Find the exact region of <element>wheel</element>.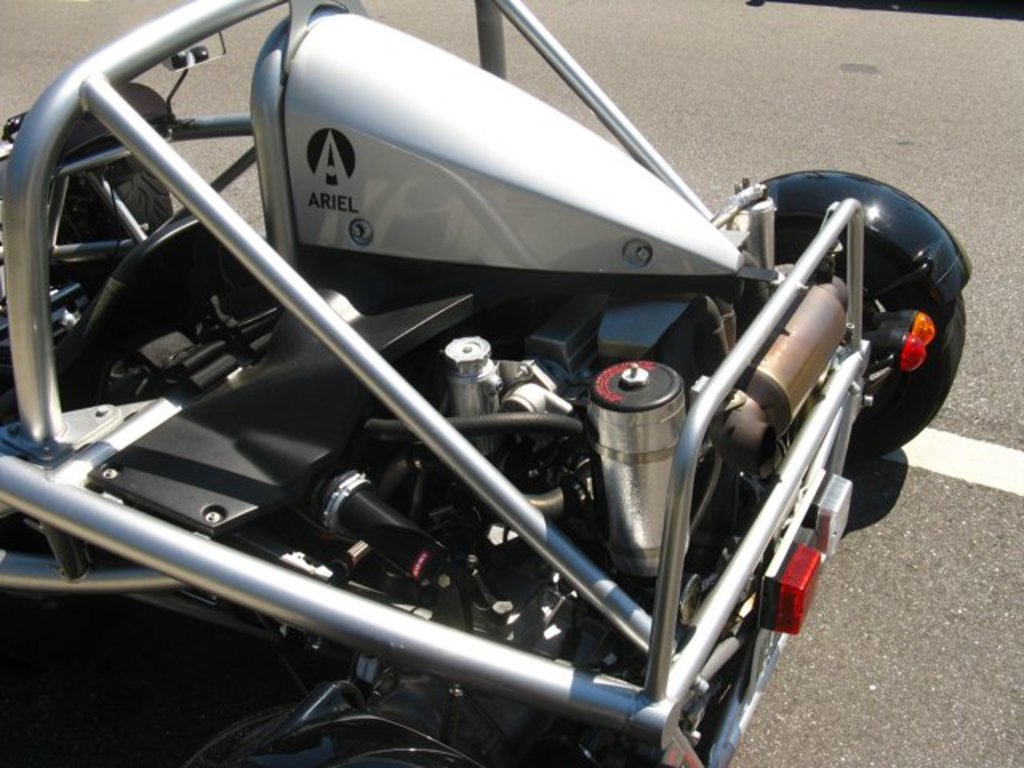
Exact region: {"x1": 846, "y1": 288, "x2": 970, "y2": 453}.
